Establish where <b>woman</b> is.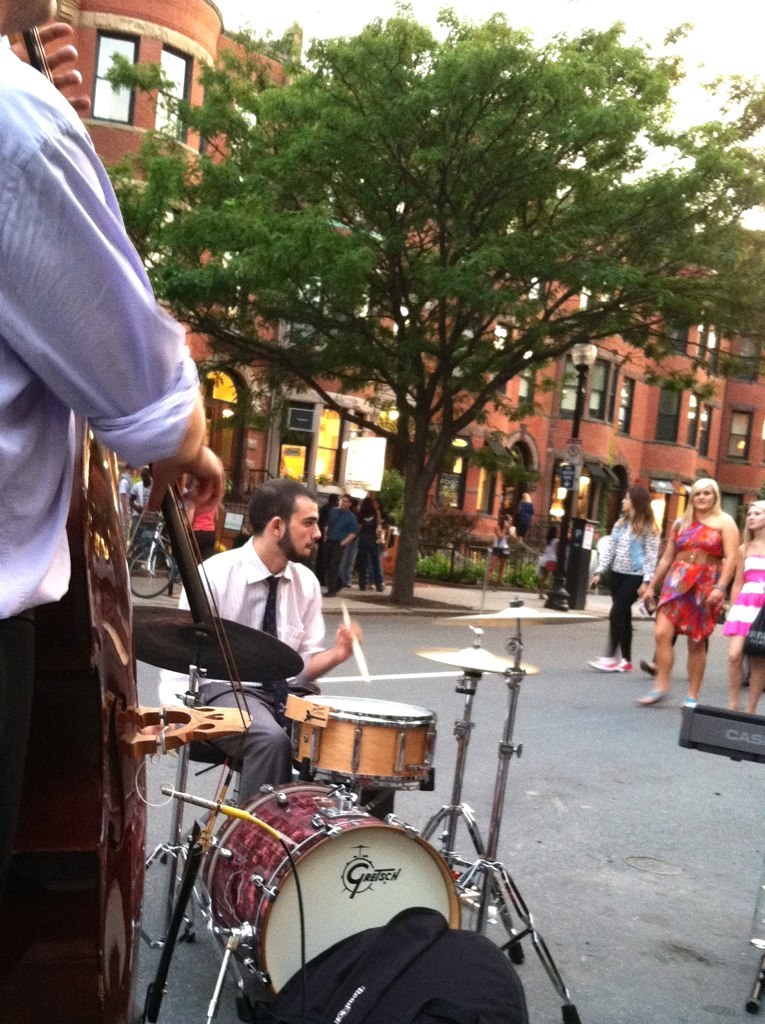
Established at locate(489, 516, 521, 592).
